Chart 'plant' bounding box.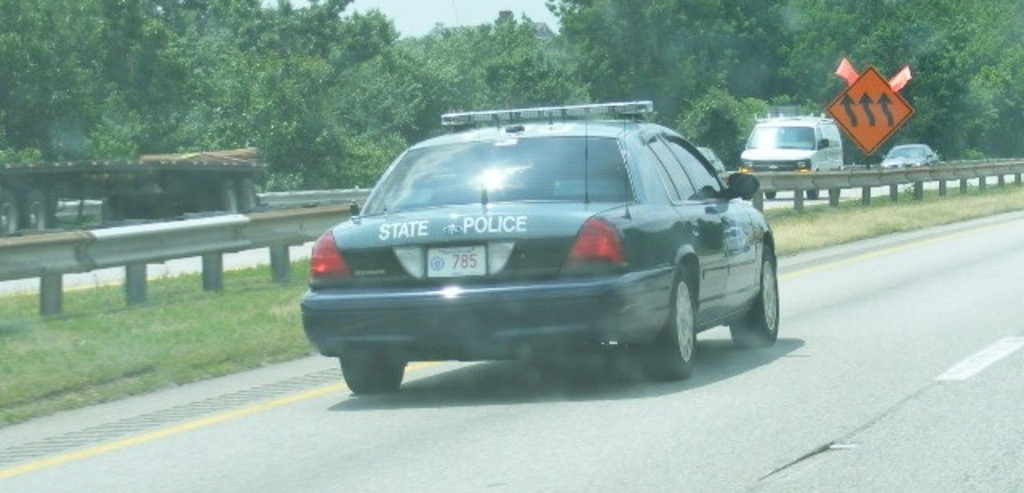
Charted: (907, 149, 946, 200).
